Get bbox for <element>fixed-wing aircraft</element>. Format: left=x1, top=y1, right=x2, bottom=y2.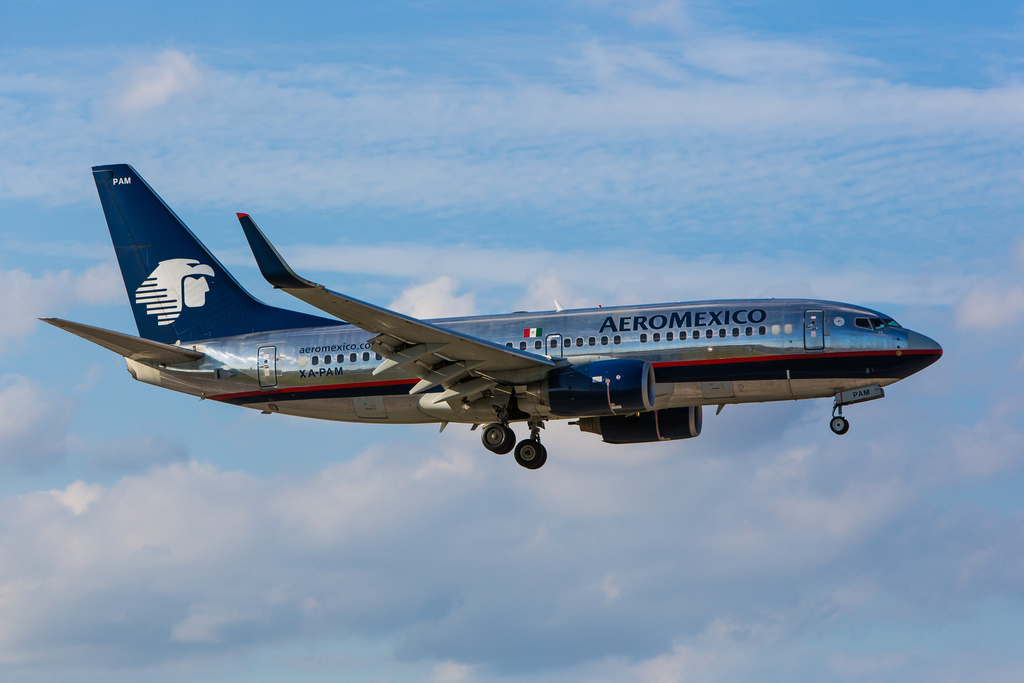
left=40, top=163, right=945, bottom=469.
